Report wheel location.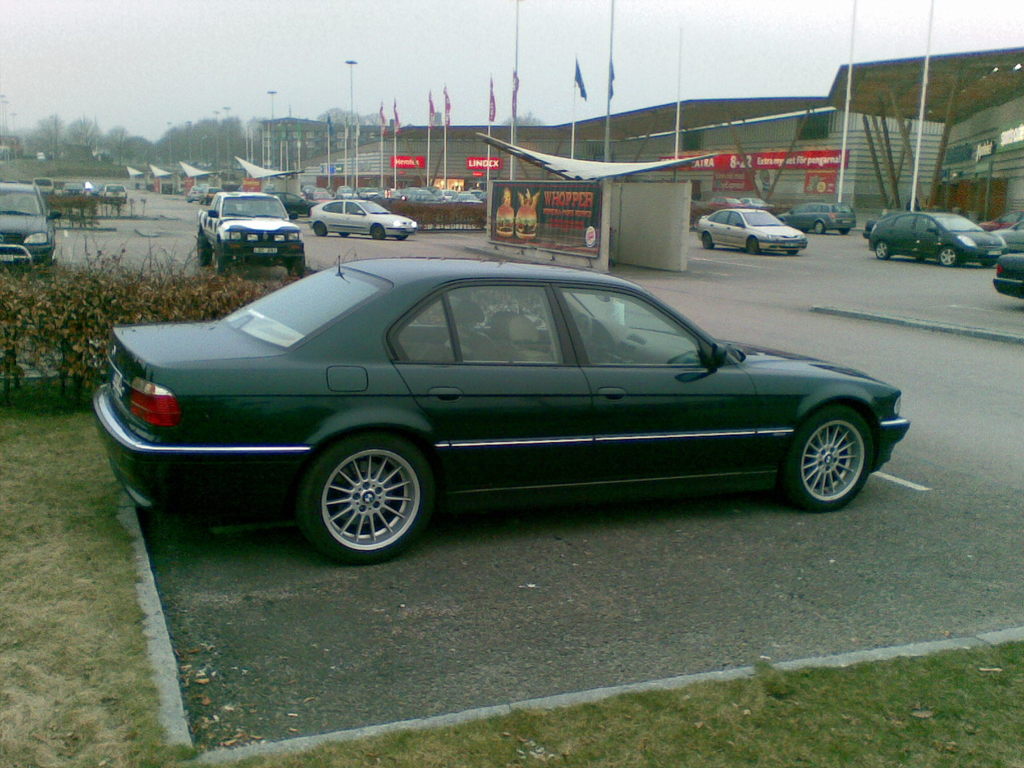
Report: [x1=838, y1=226, x2=854, y2=236].
